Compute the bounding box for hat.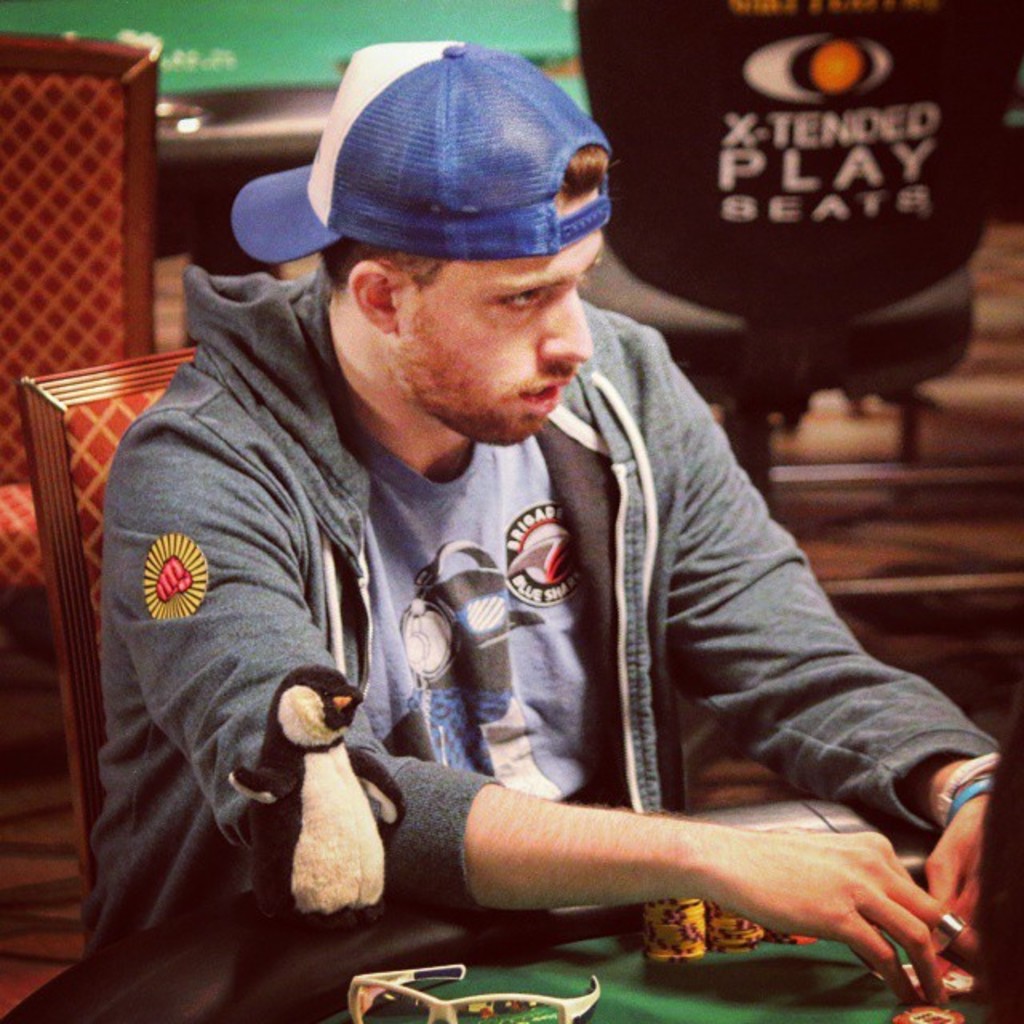
(227,40,613,269).
